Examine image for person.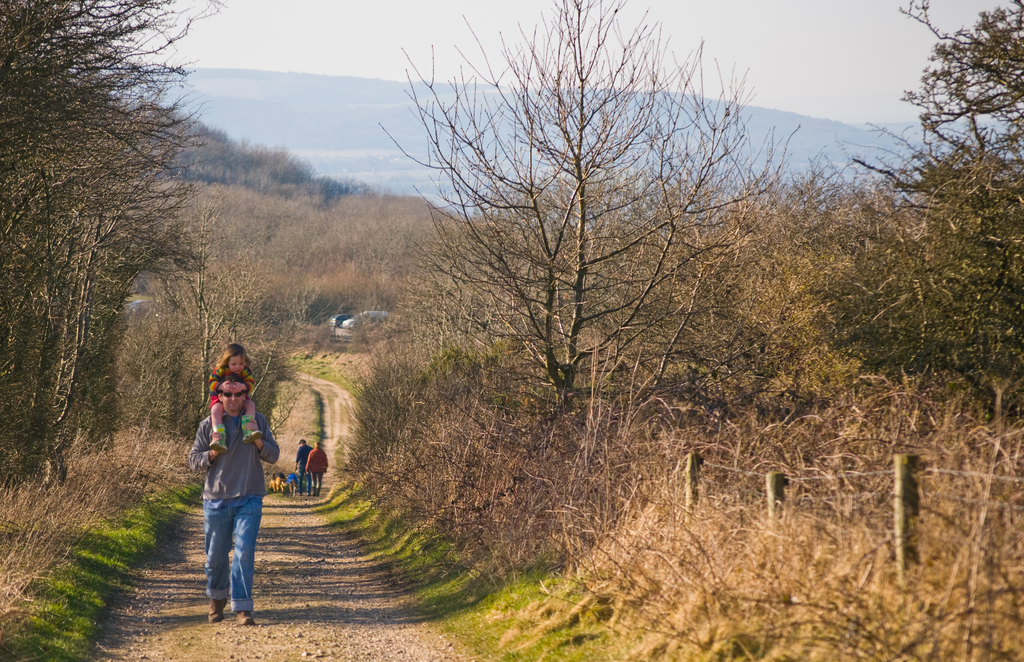
Examination result: bbox=[210, 347, 264, 456].
